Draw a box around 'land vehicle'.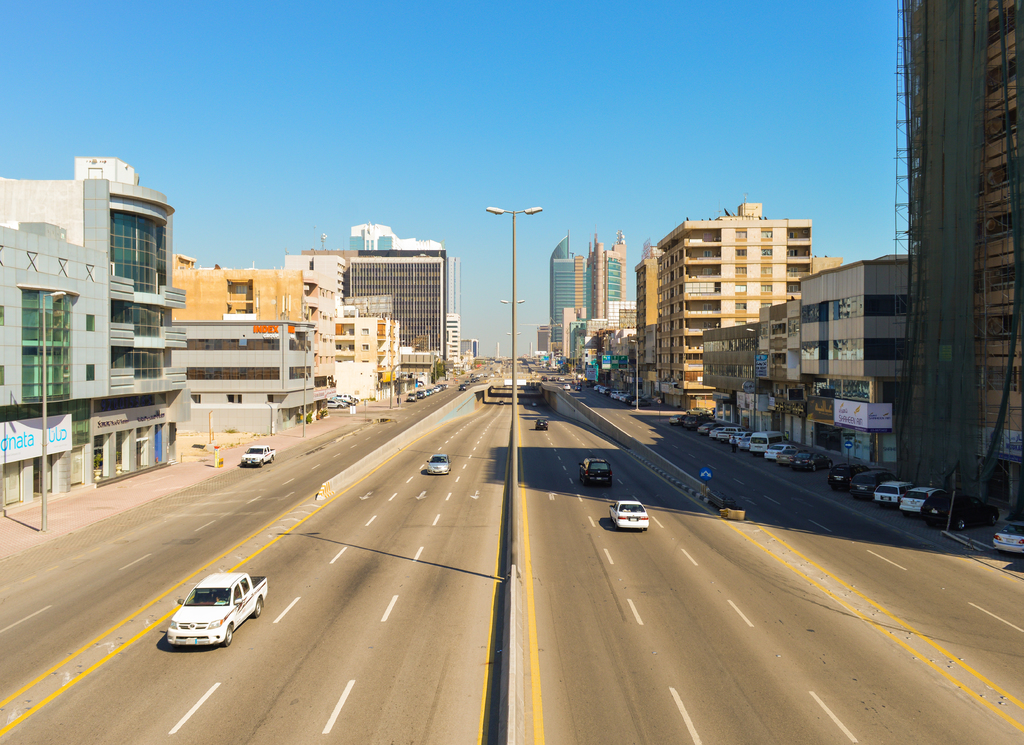
rect(727, 430, 751, 444).
